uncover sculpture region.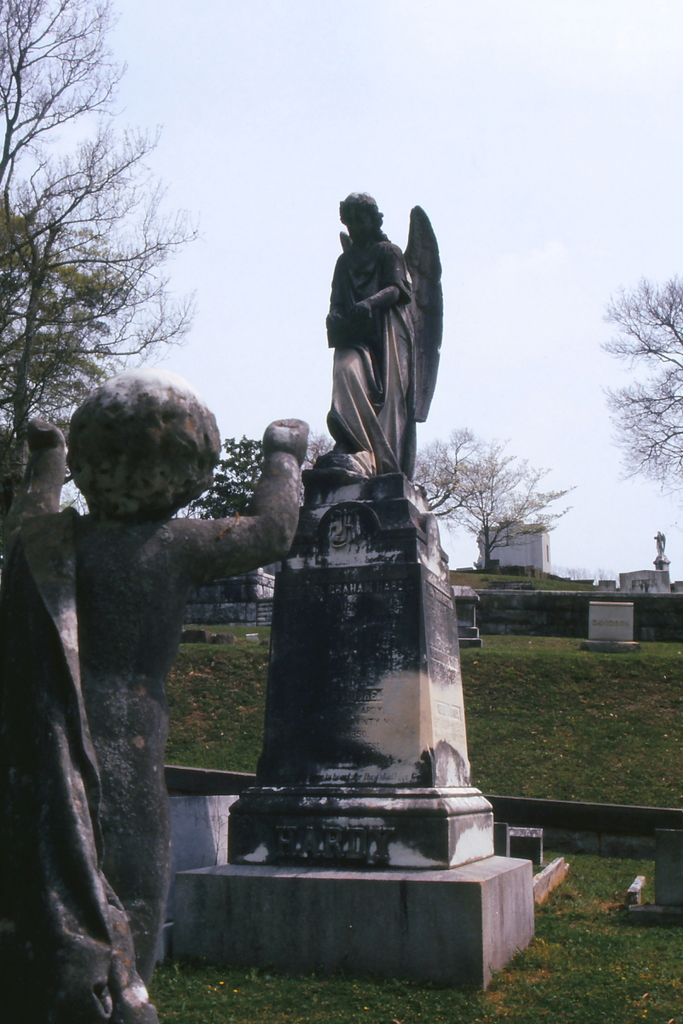
Uncovered: Rect(0, 380, 314, 1023).
